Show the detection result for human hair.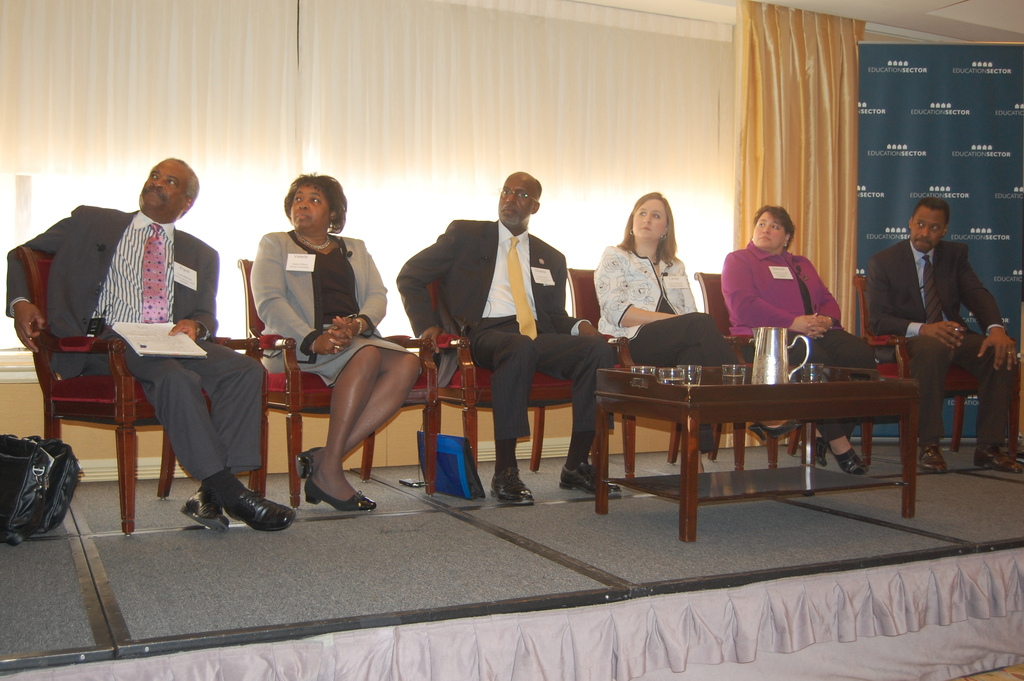
[496, 170, 543, 229].
